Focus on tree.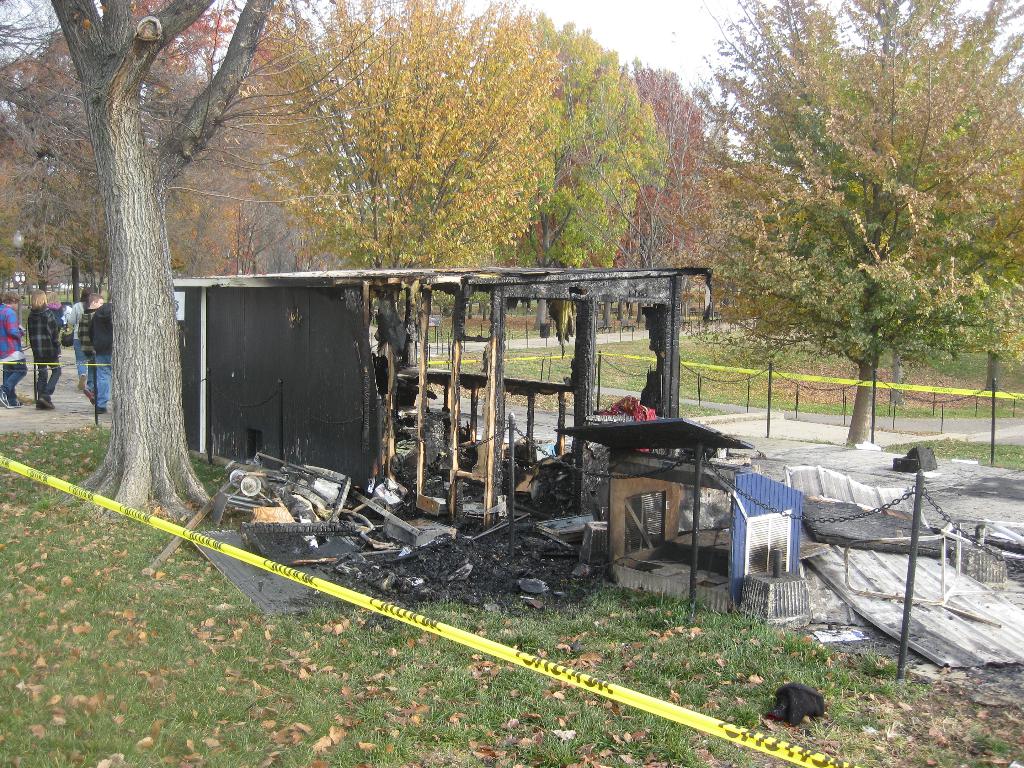
Focused at box=[689, 0, 1023, 451].
